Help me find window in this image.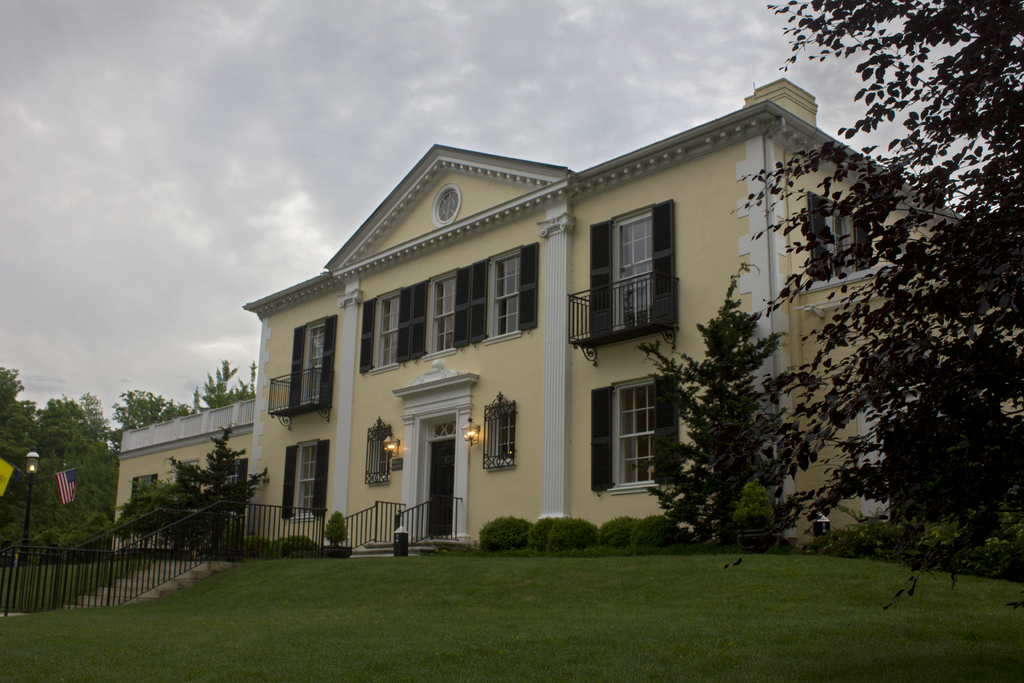
Found it: <bbox>588, 202, 675, 343</bbox>.
